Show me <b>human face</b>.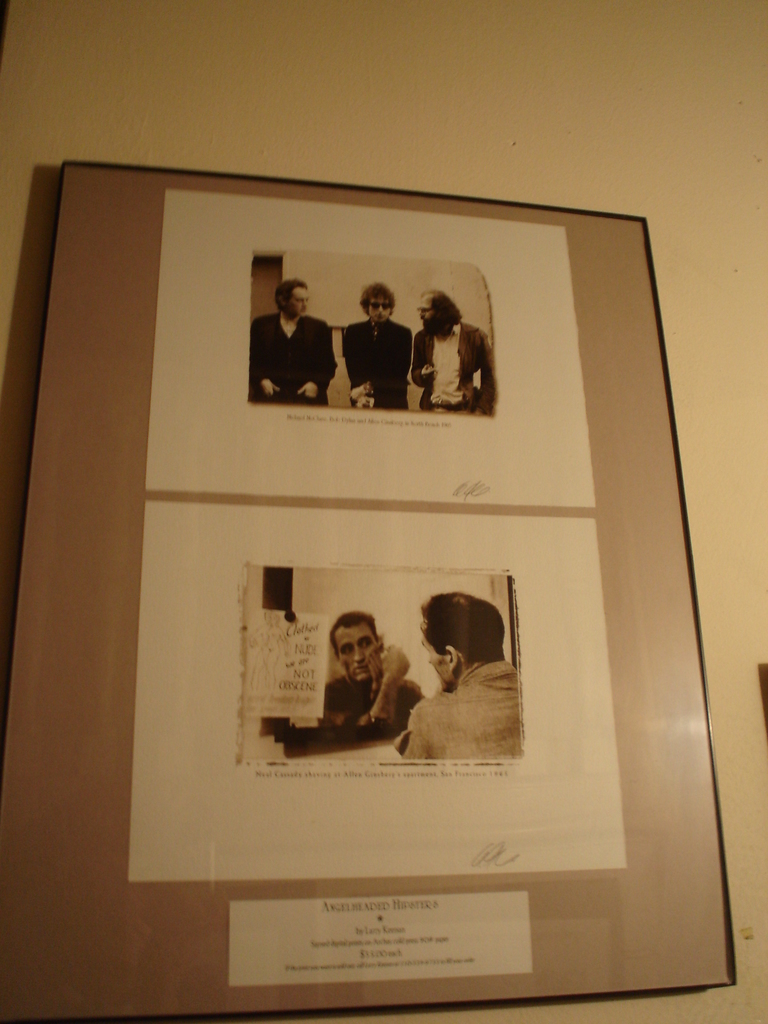
<b>human face</b> is here: left=419, top=618, right=445, bottom=691.
